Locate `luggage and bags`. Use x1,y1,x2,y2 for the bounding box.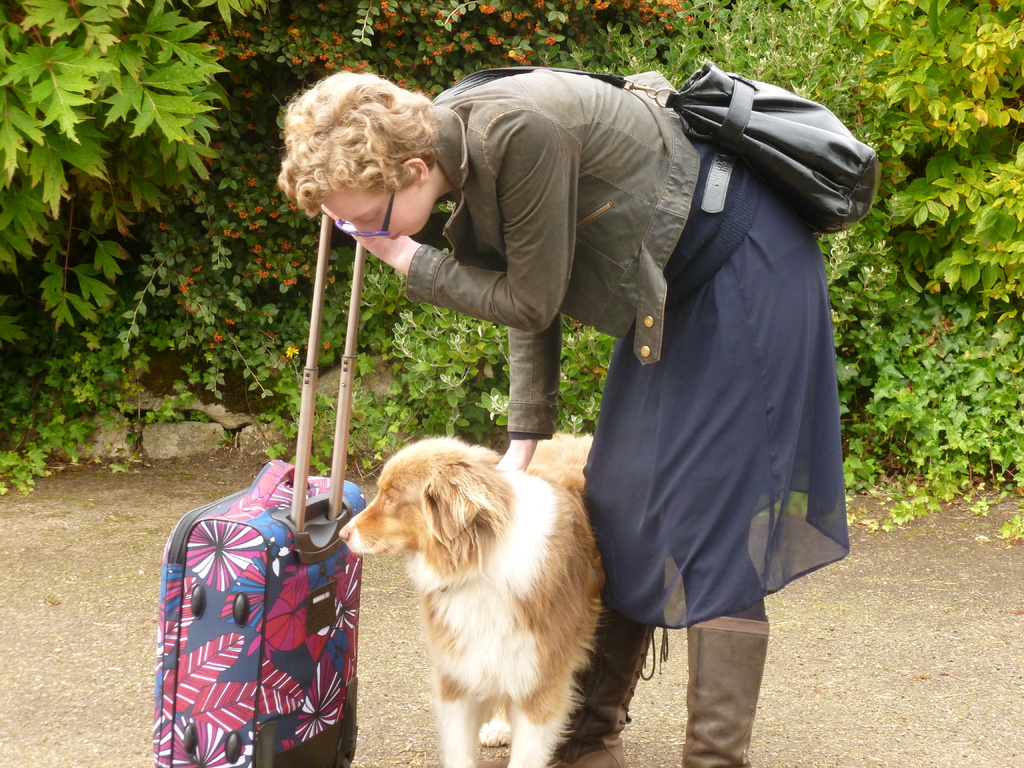
152,209,368,767.
